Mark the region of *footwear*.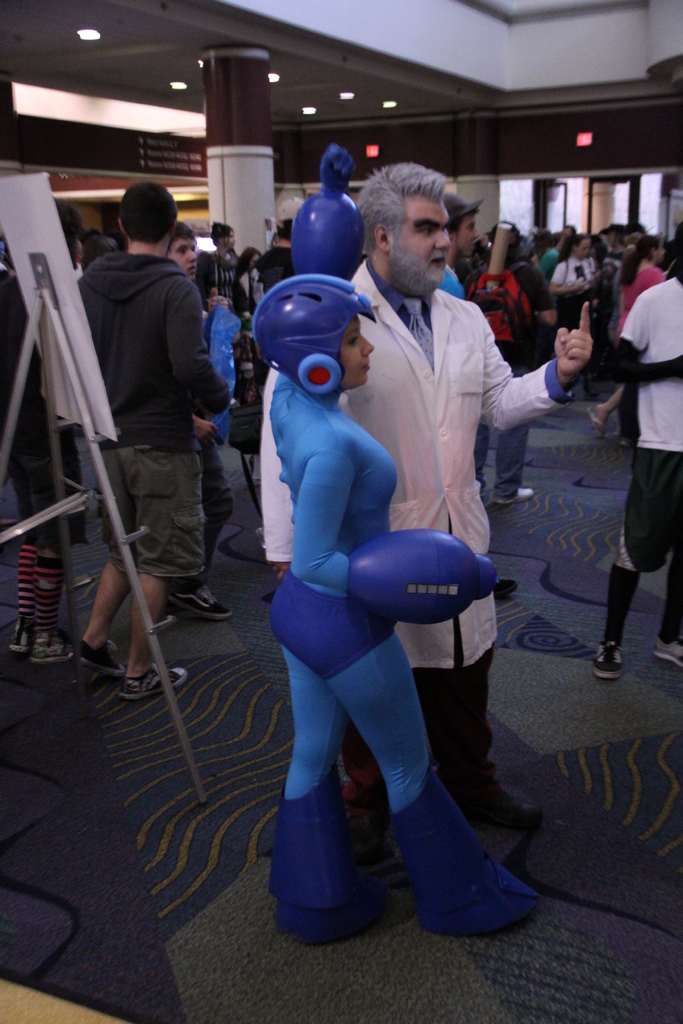
Region: region(157, 610, 169, 631).
